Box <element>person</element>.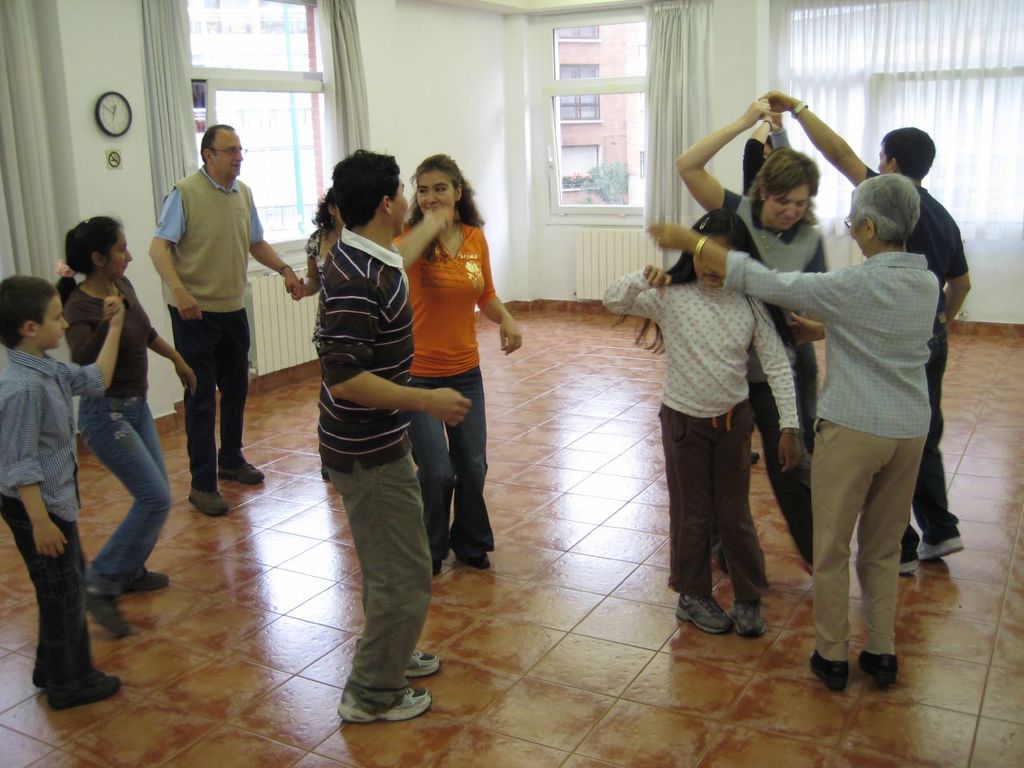
bbox=[757, 101, 962, 571].
